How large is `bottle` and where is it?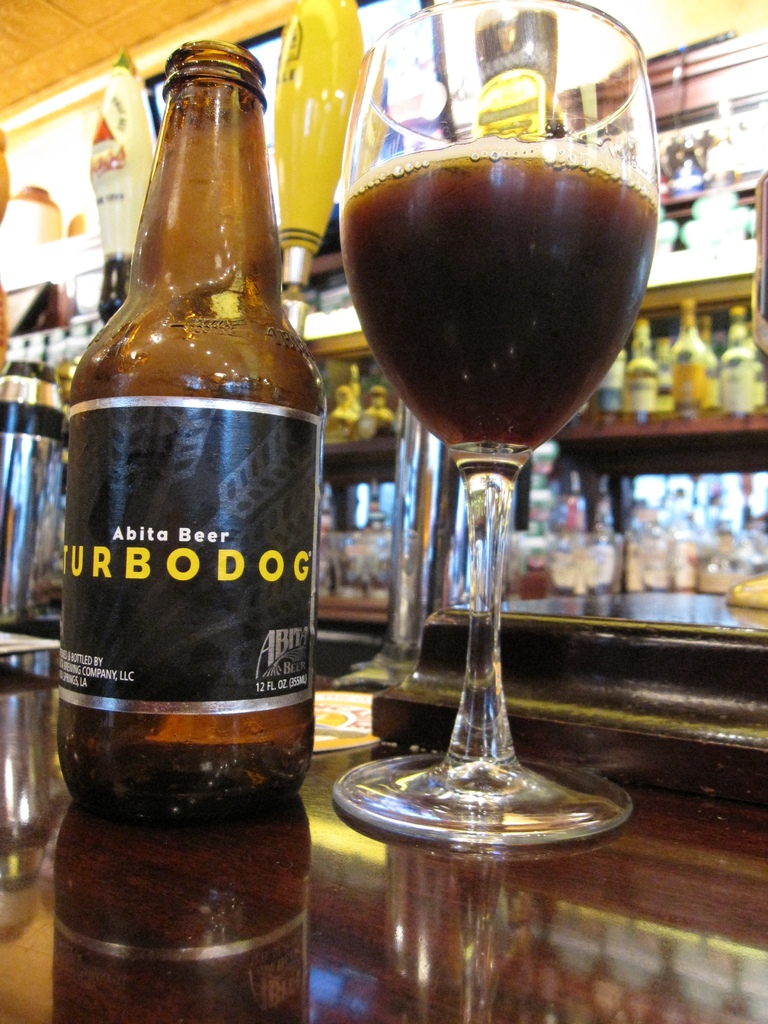
Bounding box: (left=48, top=43, right=320, bottom=871).
